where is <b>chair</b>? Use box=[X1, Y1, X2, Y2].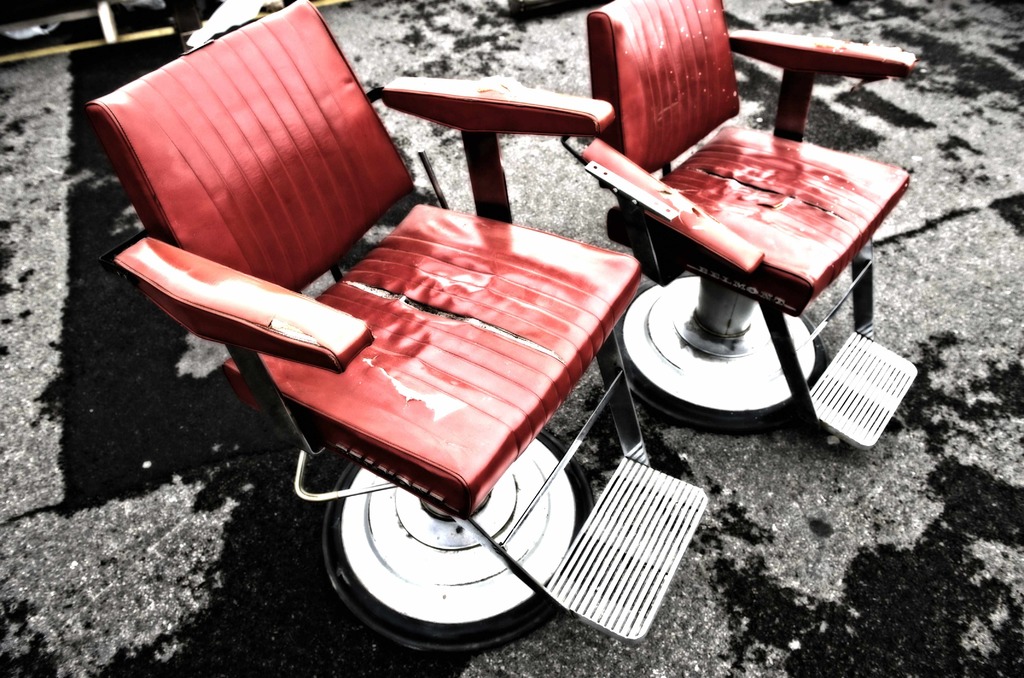
box=[556, 1, 907, 450].
